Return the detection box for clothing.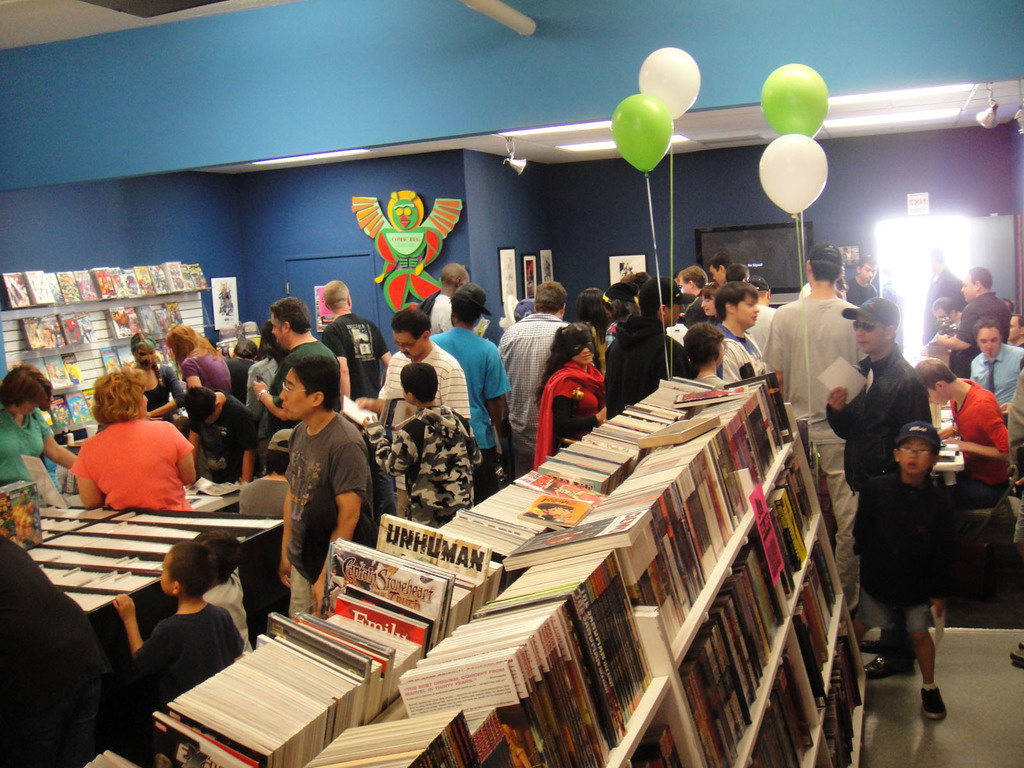
0, 403, 50, 490.
